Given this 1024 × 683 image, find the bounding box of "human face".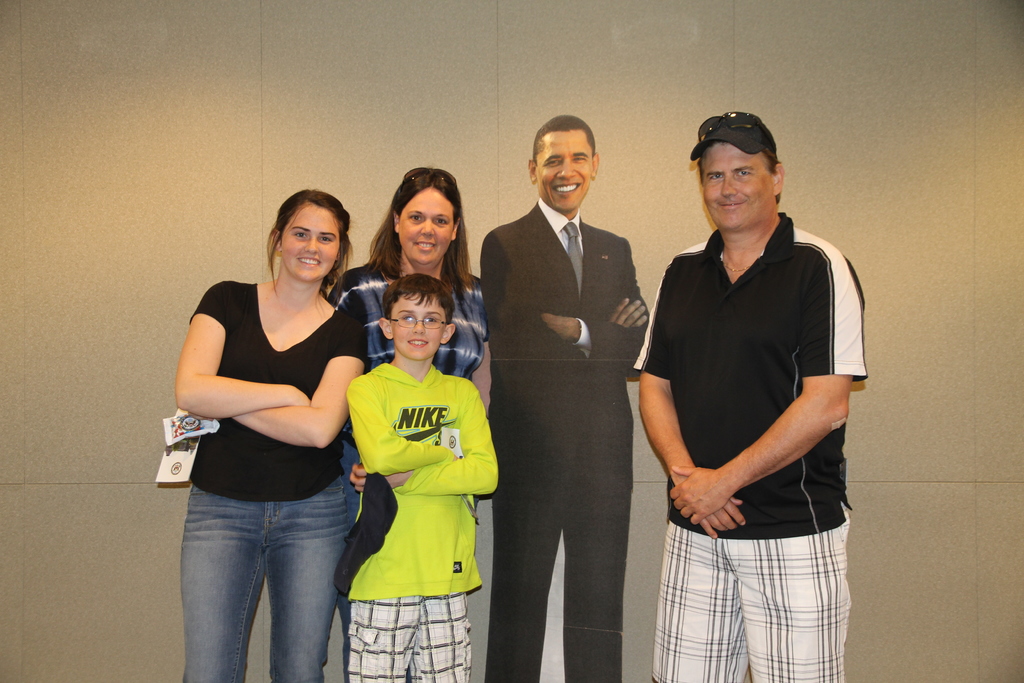
x1=536 y1=131 x2=593 y2=211.
